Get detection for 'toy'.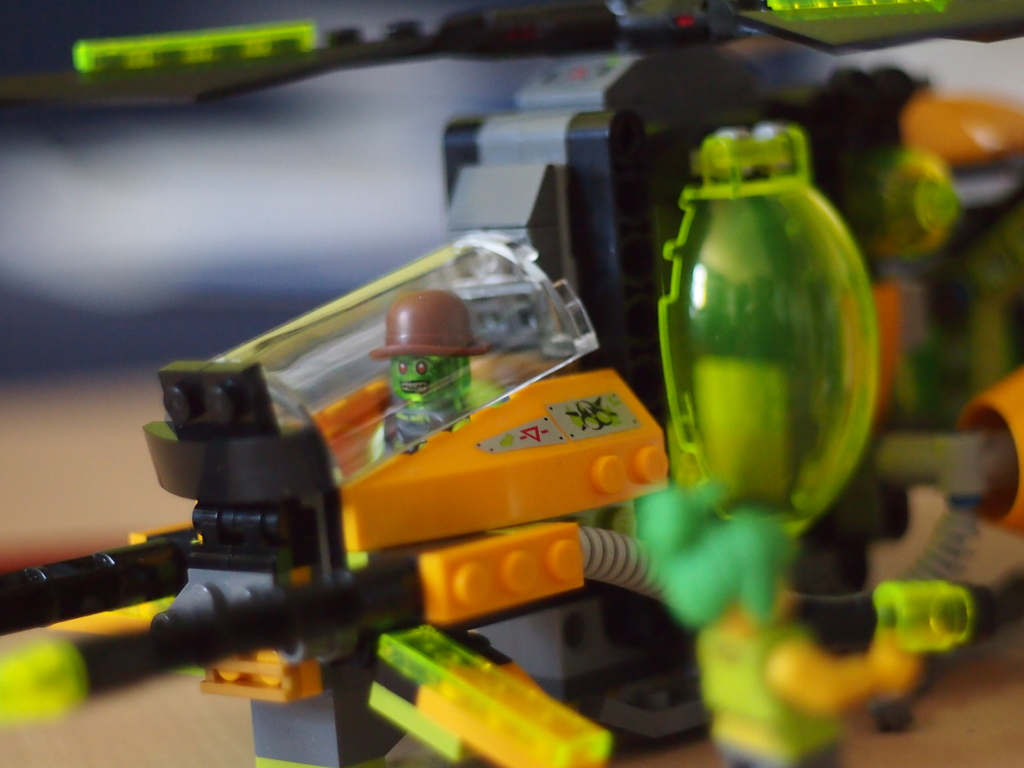
Detection: <bbox>641, 490, 969, 764</bbox>.
